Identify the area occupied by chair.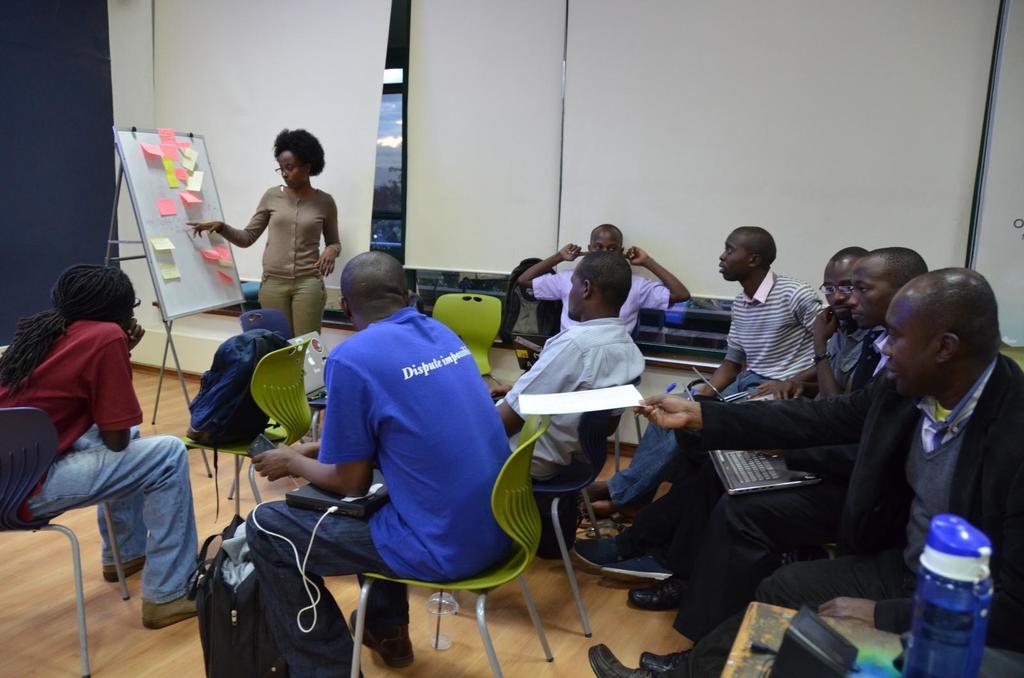
Area: 451,377,640,636.
